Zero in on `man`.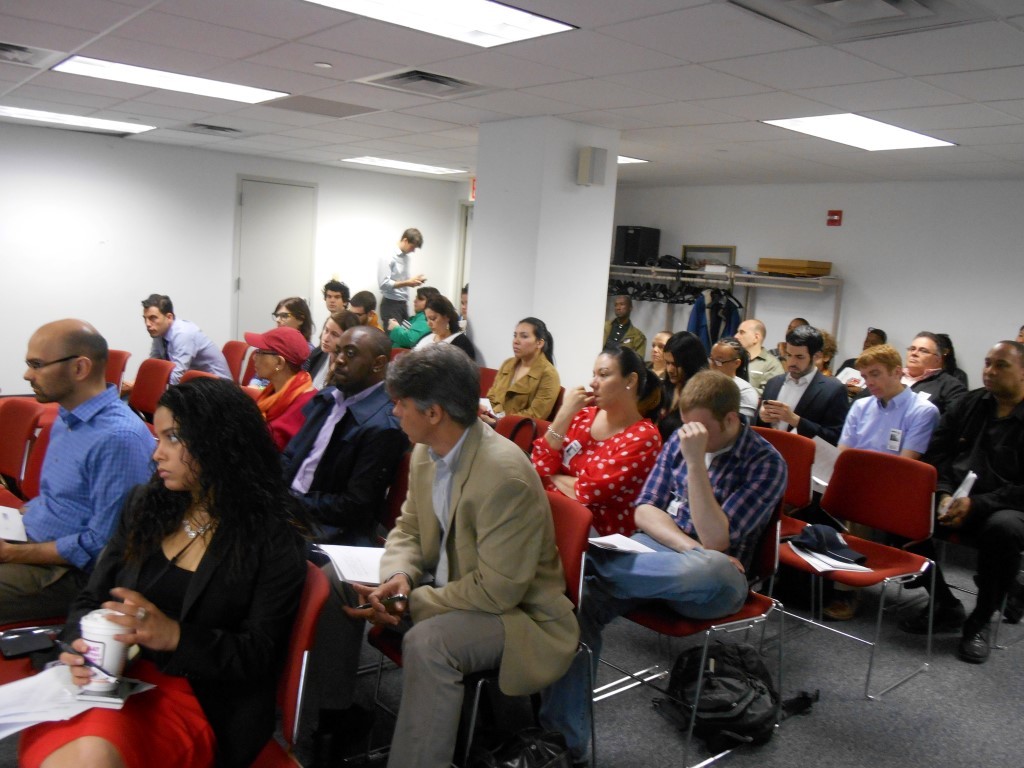
Zeroed in: Rect(734, 324, 774, 385).
